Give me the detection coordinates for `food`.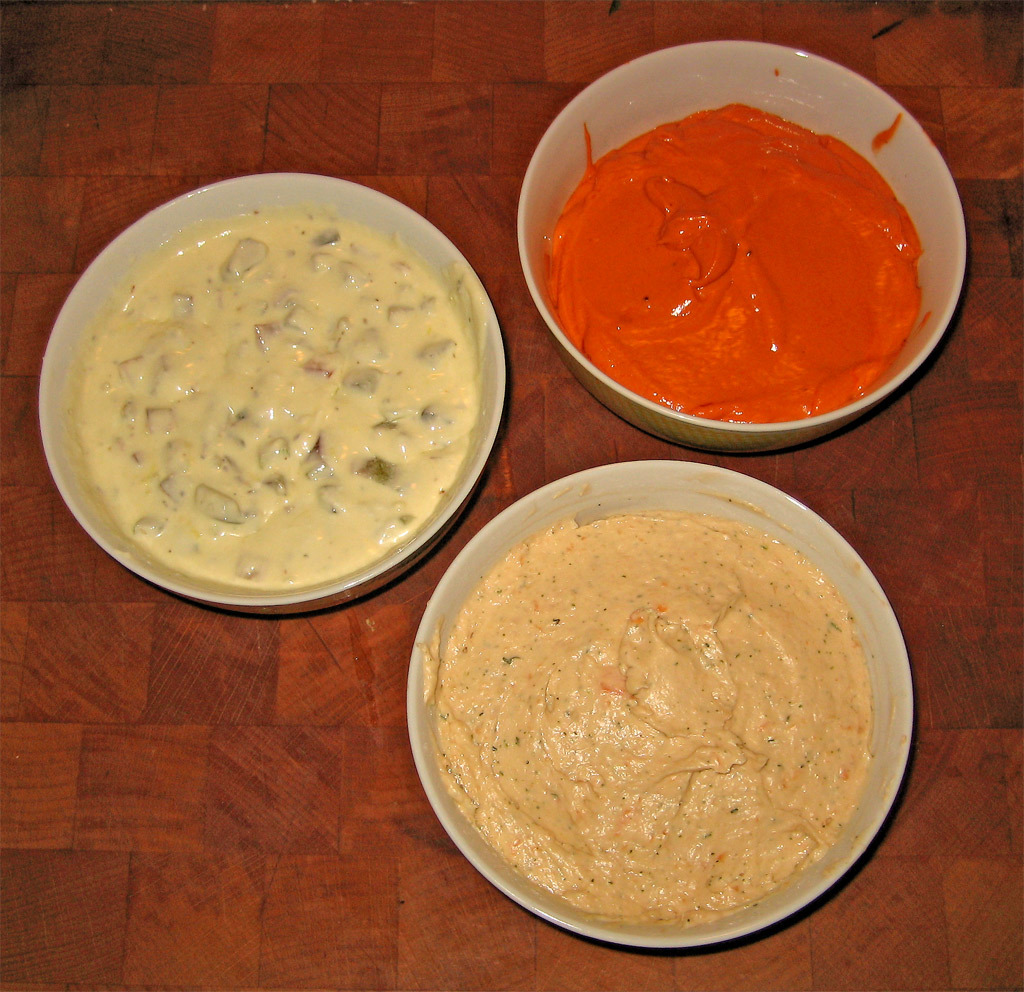
select_region(438, 459, 907, 955).
